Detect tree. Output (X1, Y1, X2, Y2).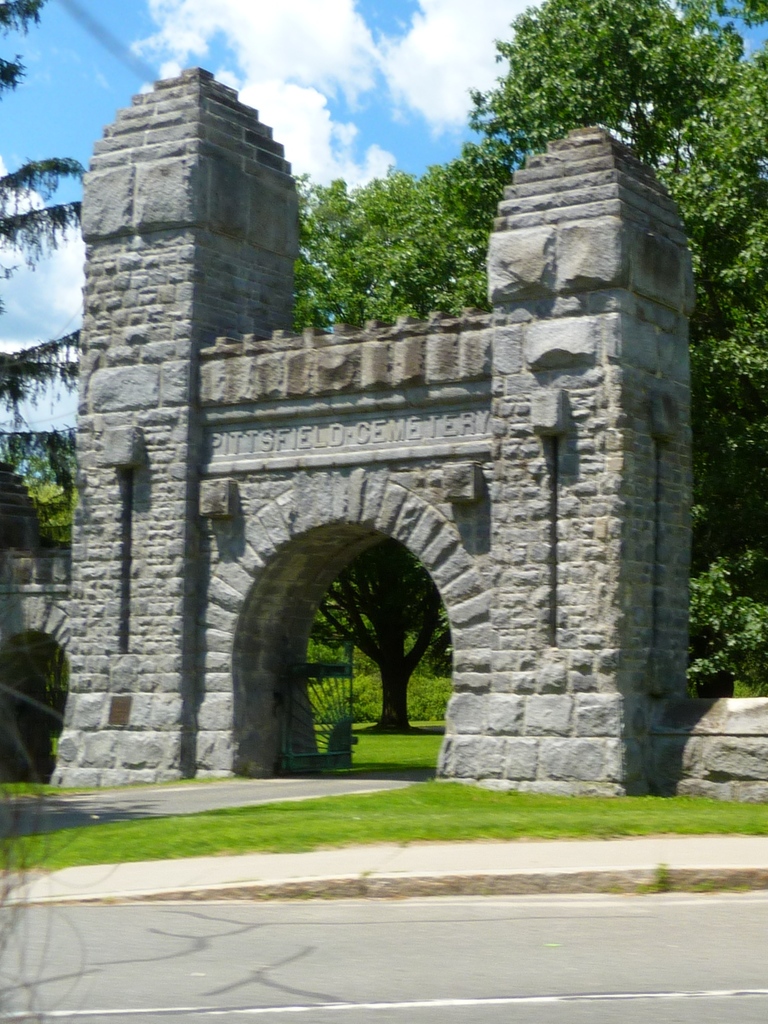
(0, 0, 86, 440).
